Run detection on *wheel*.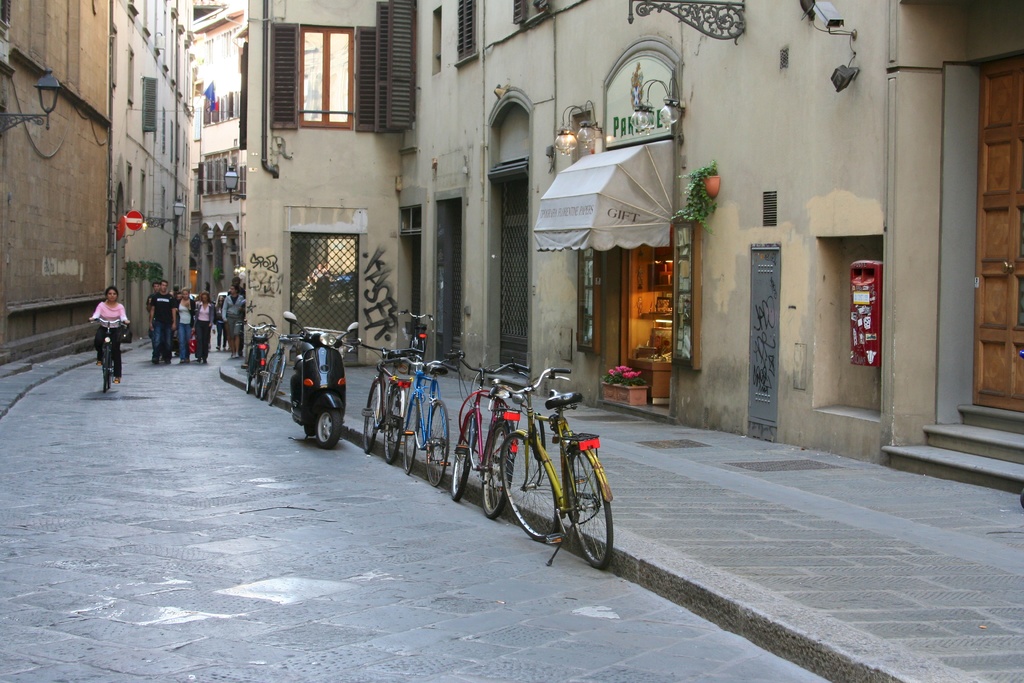
Result: crop(311, 402, 352, 448).
